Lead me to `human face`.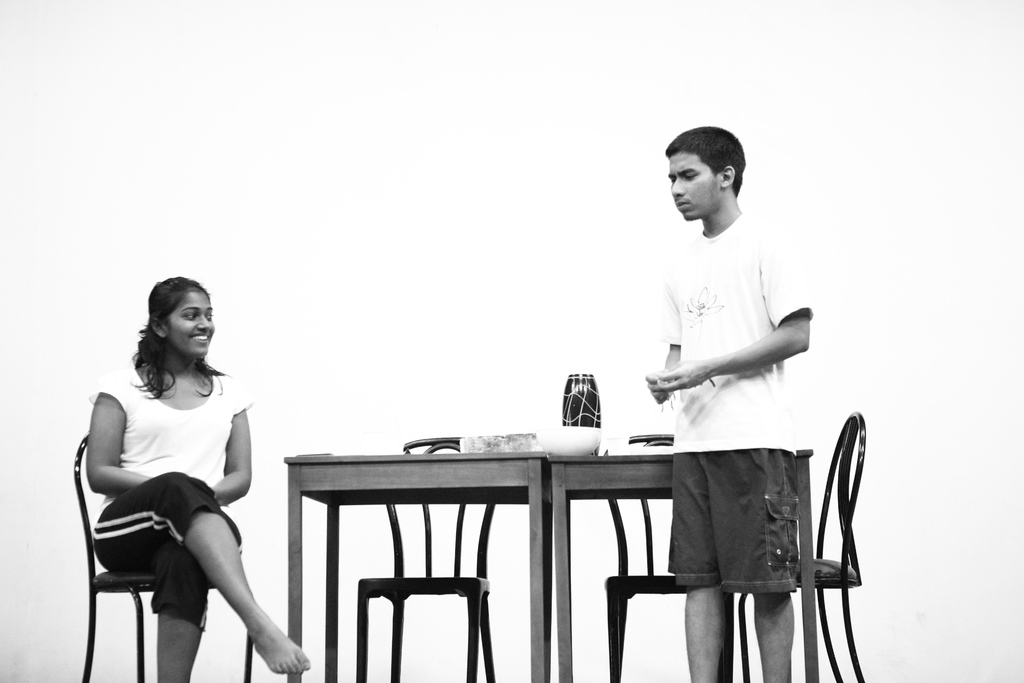
Lead to x1=668, y1=154, x2=722, y2=220.
